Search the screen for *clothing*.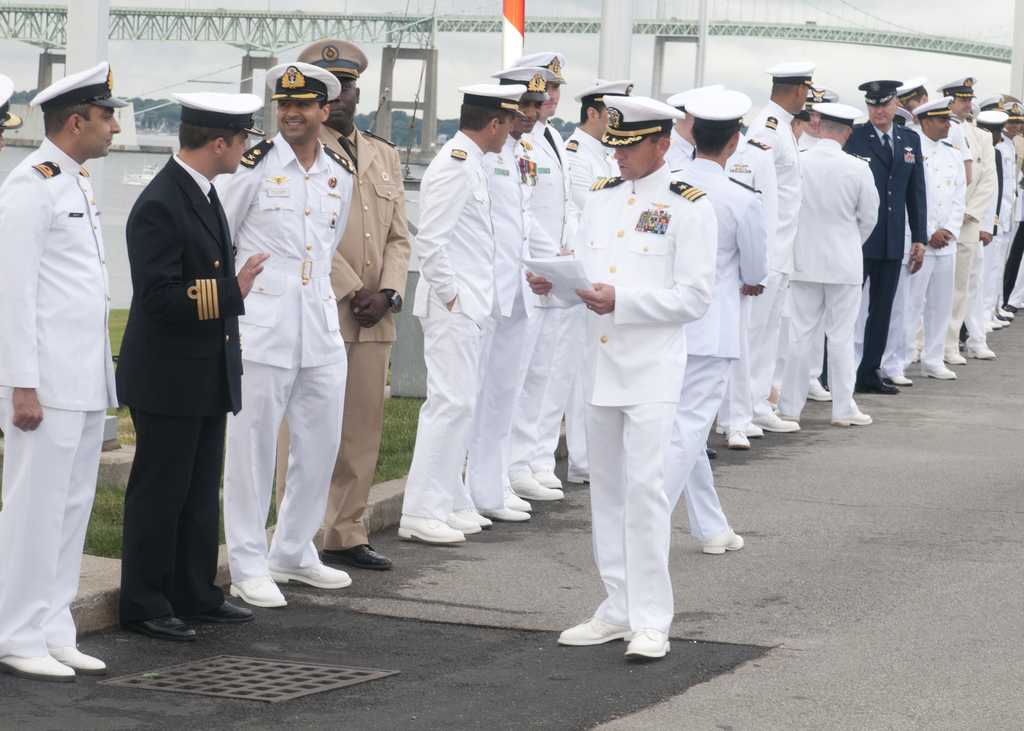
Found at <region>778, 135, 882, 420</region>.
